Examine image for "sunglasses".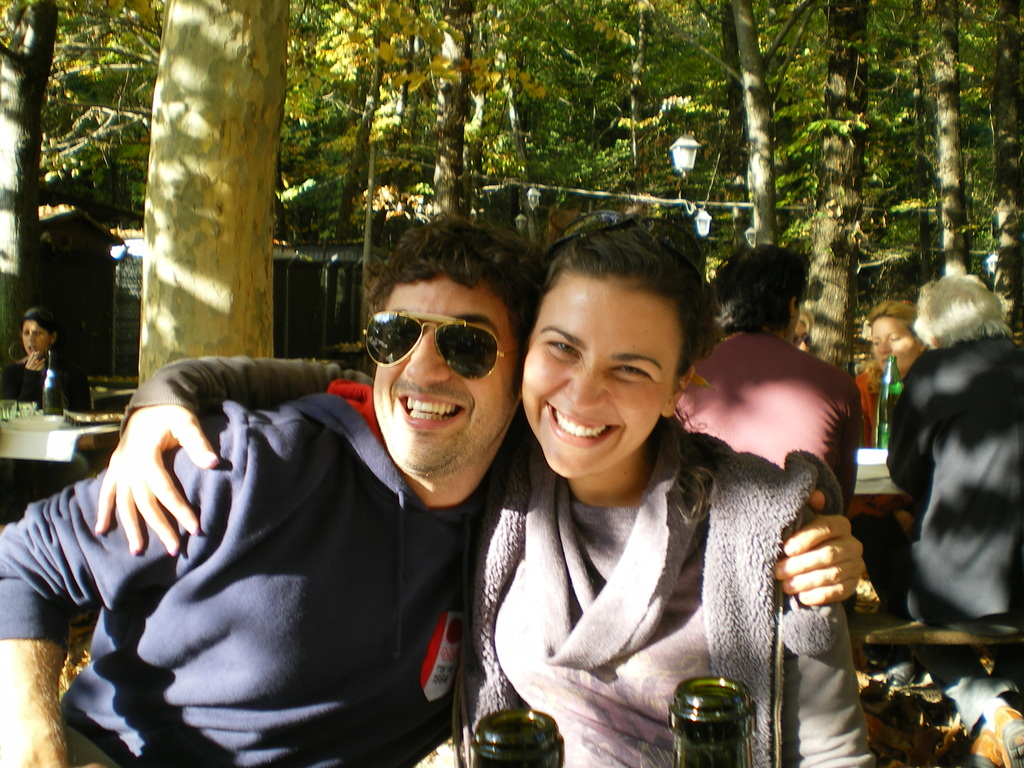
Examination result: <bbox>547, 210, 705, 301</bbox>.
